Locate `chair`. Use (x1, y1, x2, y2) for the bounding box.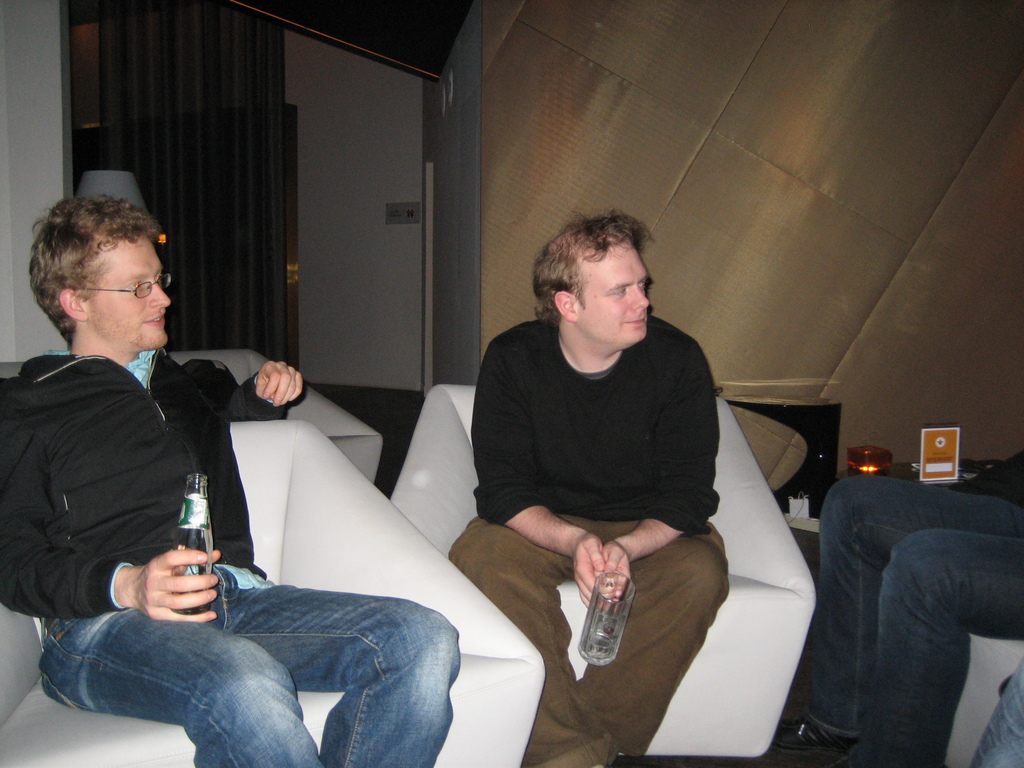
(27, 387, 428, 767).
